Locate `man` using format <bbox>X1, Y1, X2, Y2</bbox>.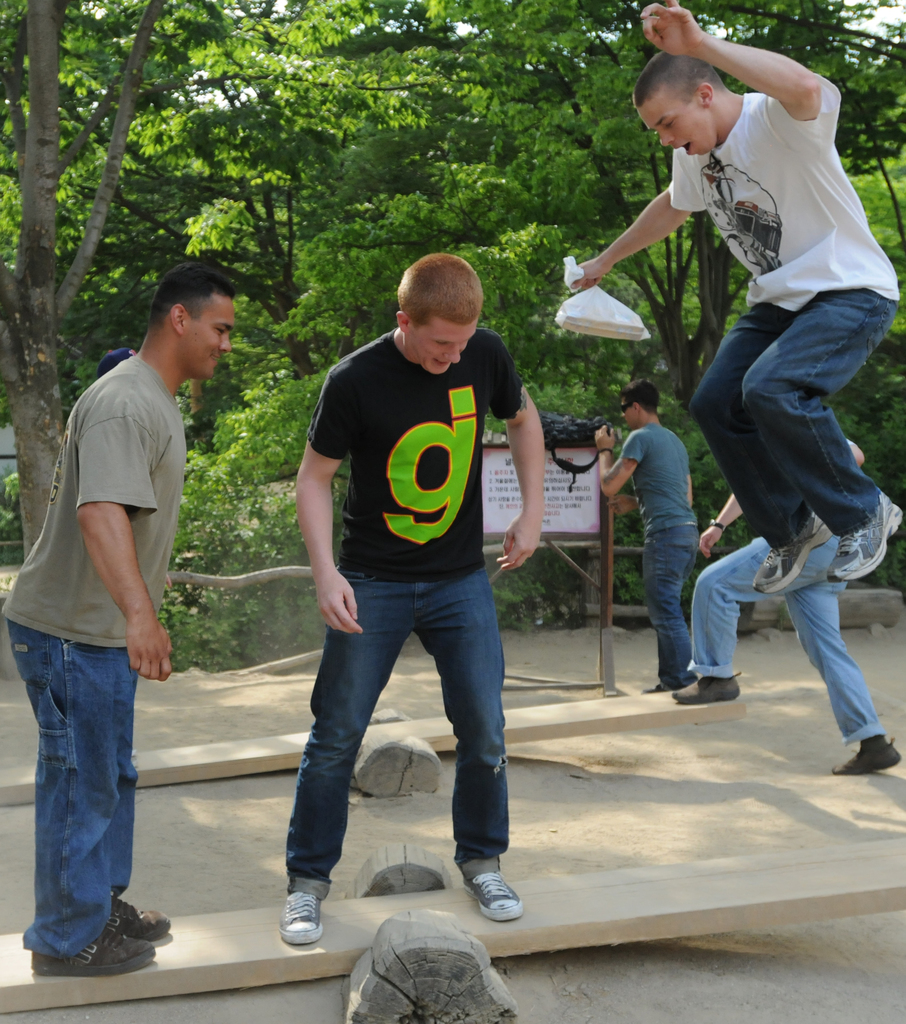
<bbox>667, 430, 898, 776</bbox>.
